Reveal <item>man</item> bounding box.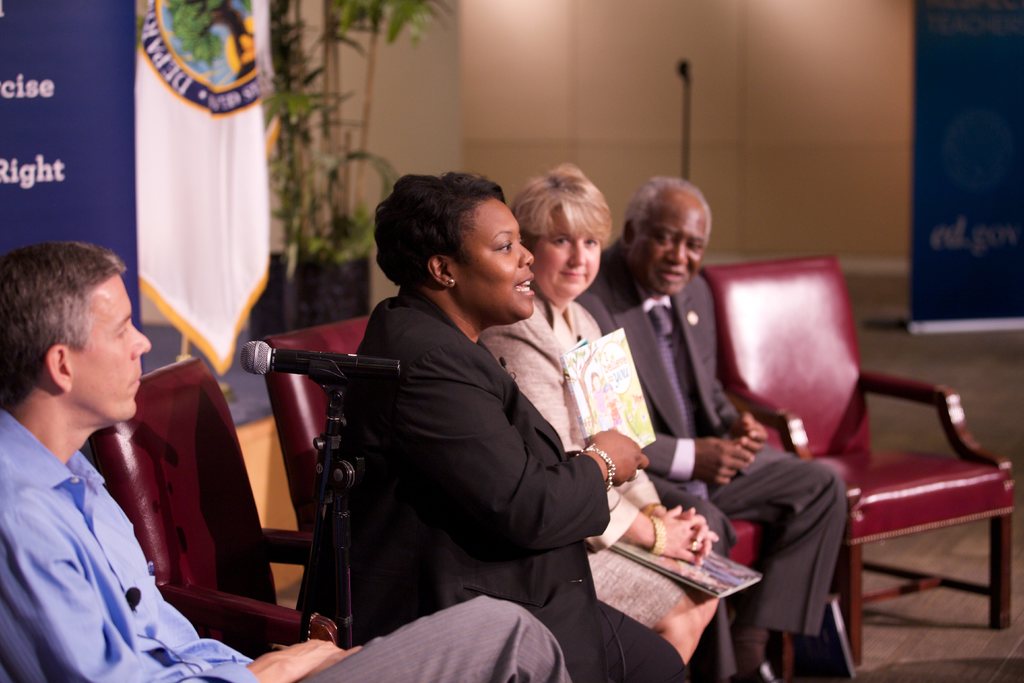
Revealed: detection(569, 172, 849, 682).
